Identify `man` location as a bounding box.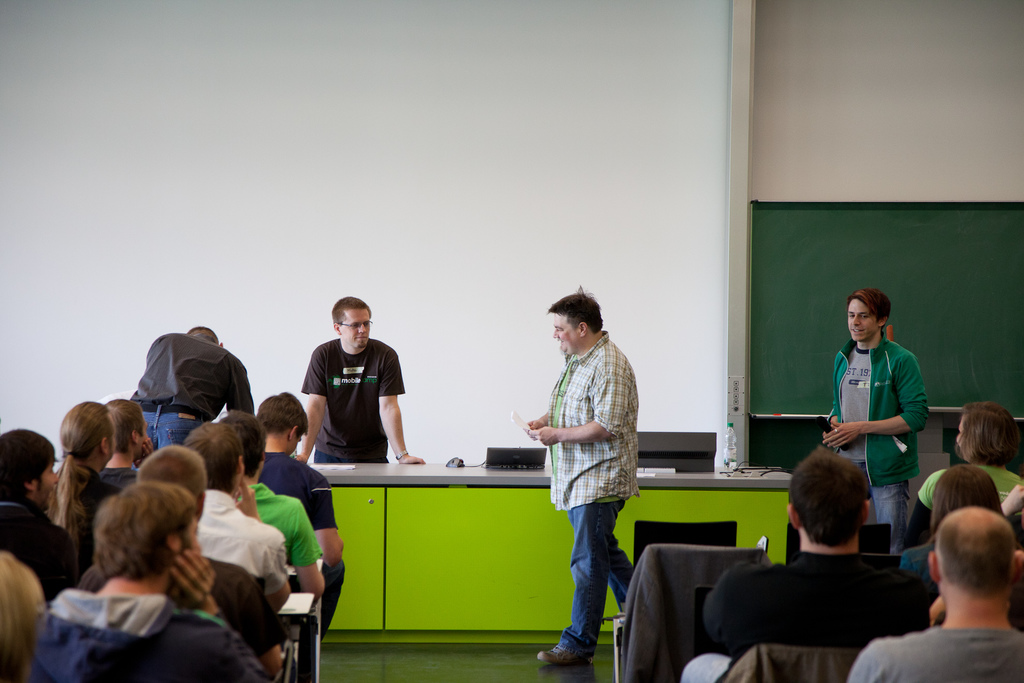
bbox=[184, 418, 294, 610].
